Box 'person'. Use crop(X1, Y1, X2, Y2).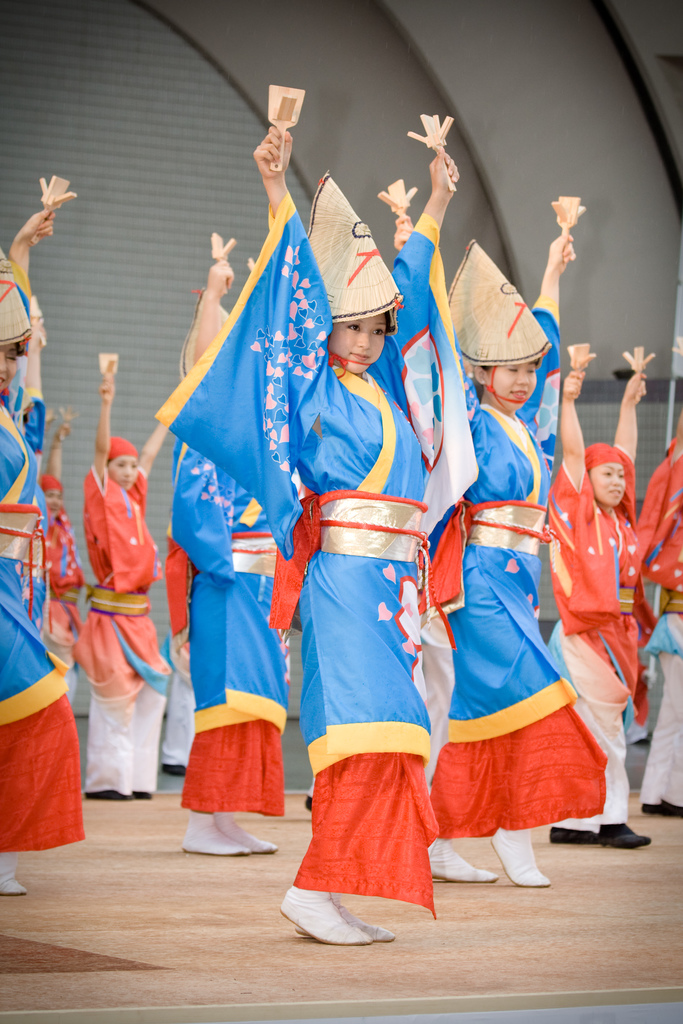
crop(83, 353, 181, 794).
